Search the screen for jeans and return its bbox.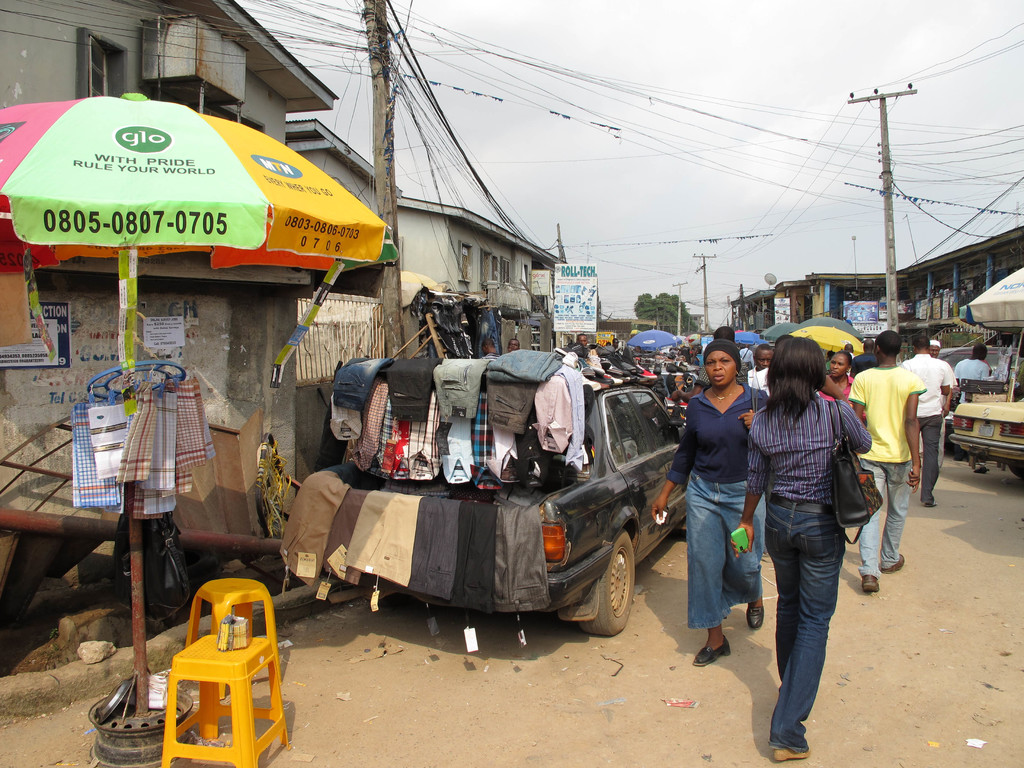
Found: {"x1": 913, "y1": 416, "x2": 949, "y2": 503}.
